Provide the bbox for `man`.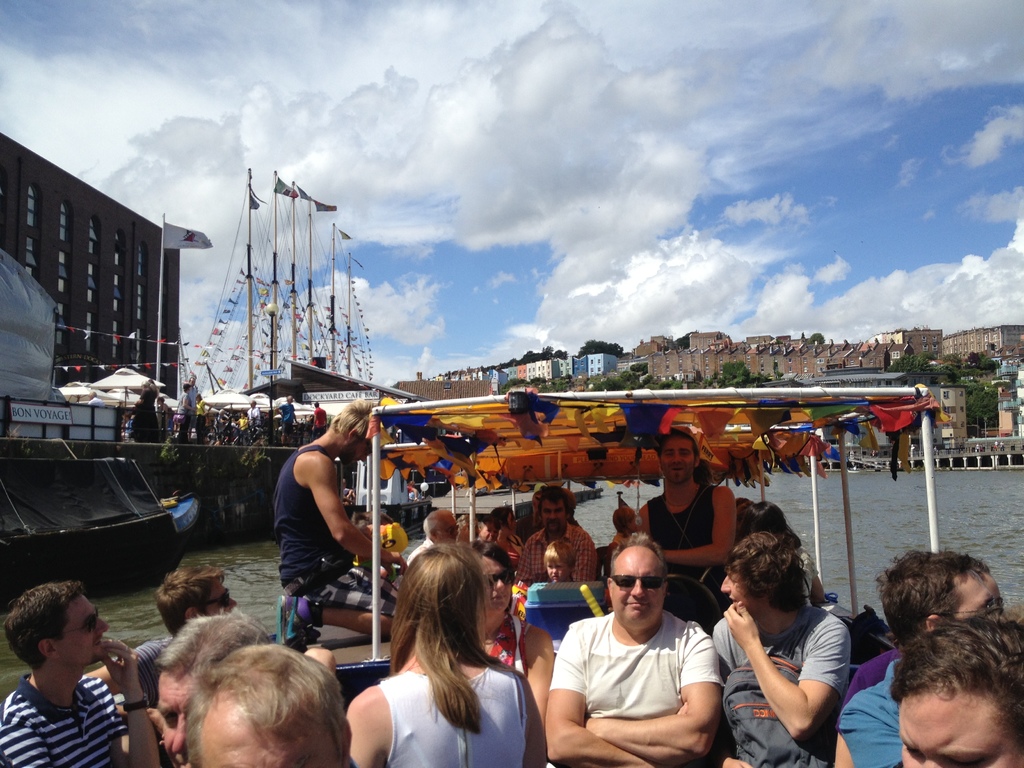
x1=188, y1=646, x2=360, y2=767.
